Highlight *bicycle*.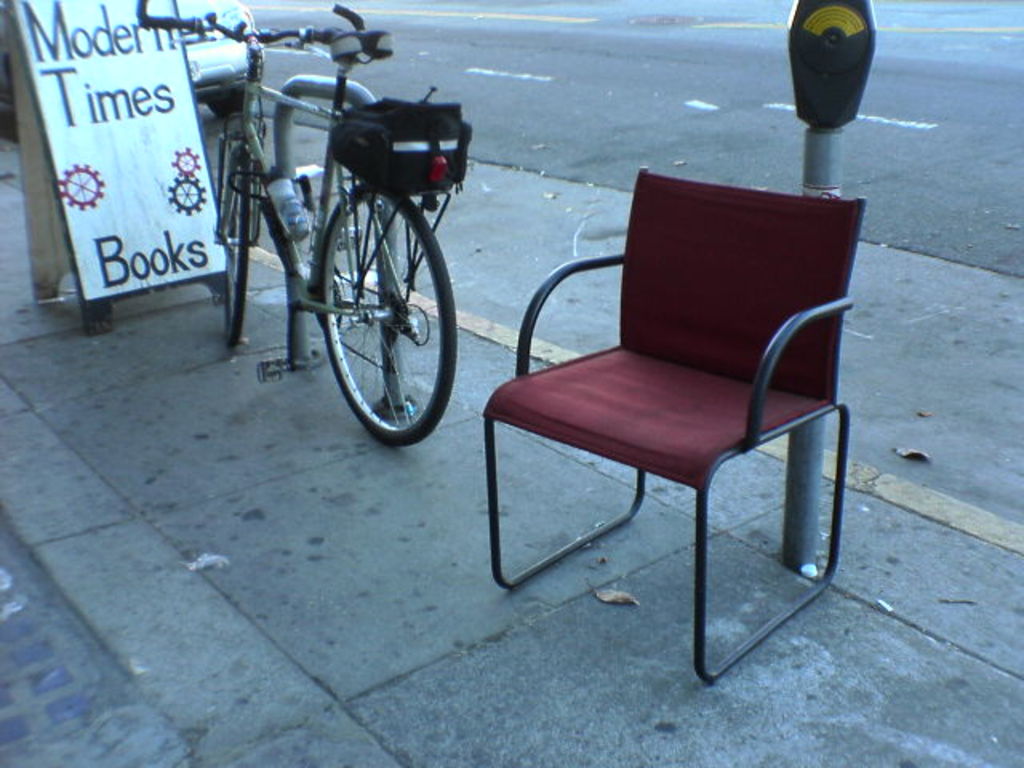
Highlighted region: box(134, 0, 459, 448).
